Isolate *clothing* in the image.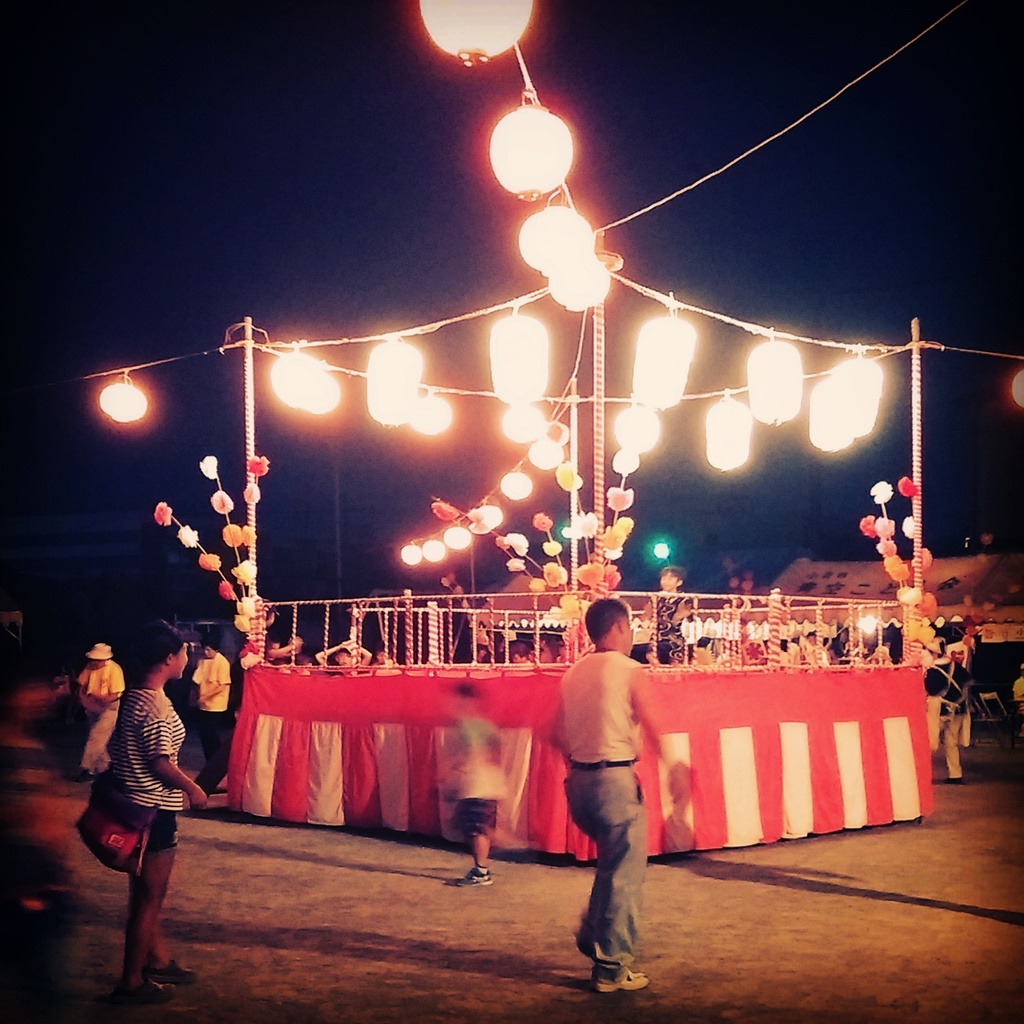
Isolated region: 937,664,970,783.
